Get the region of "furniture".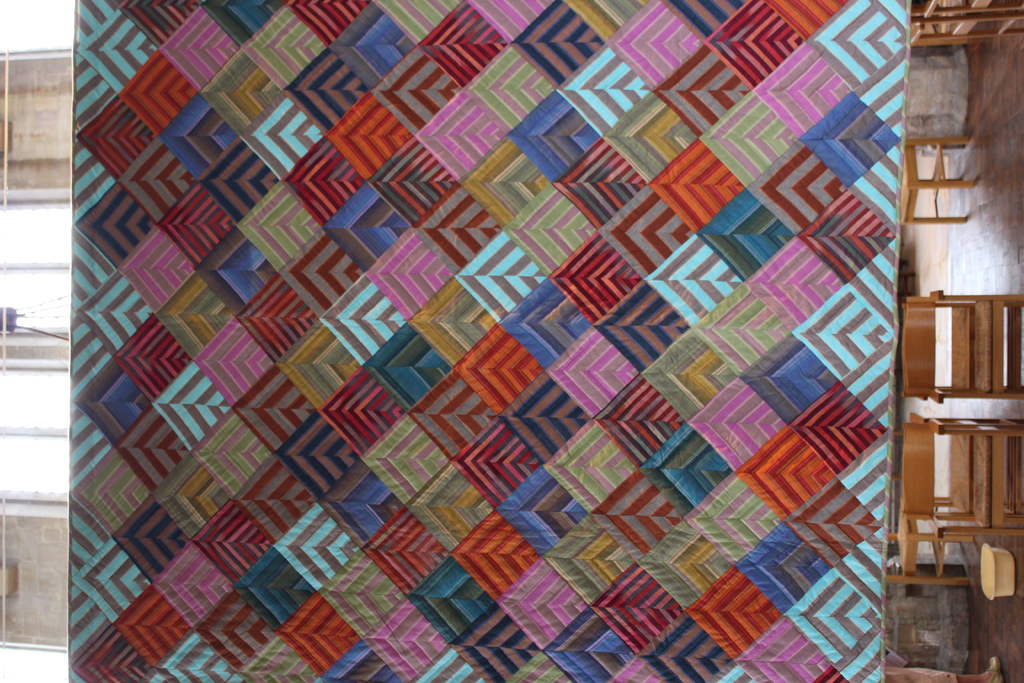
x1=901, y1=134, x2=973, y2=227.
